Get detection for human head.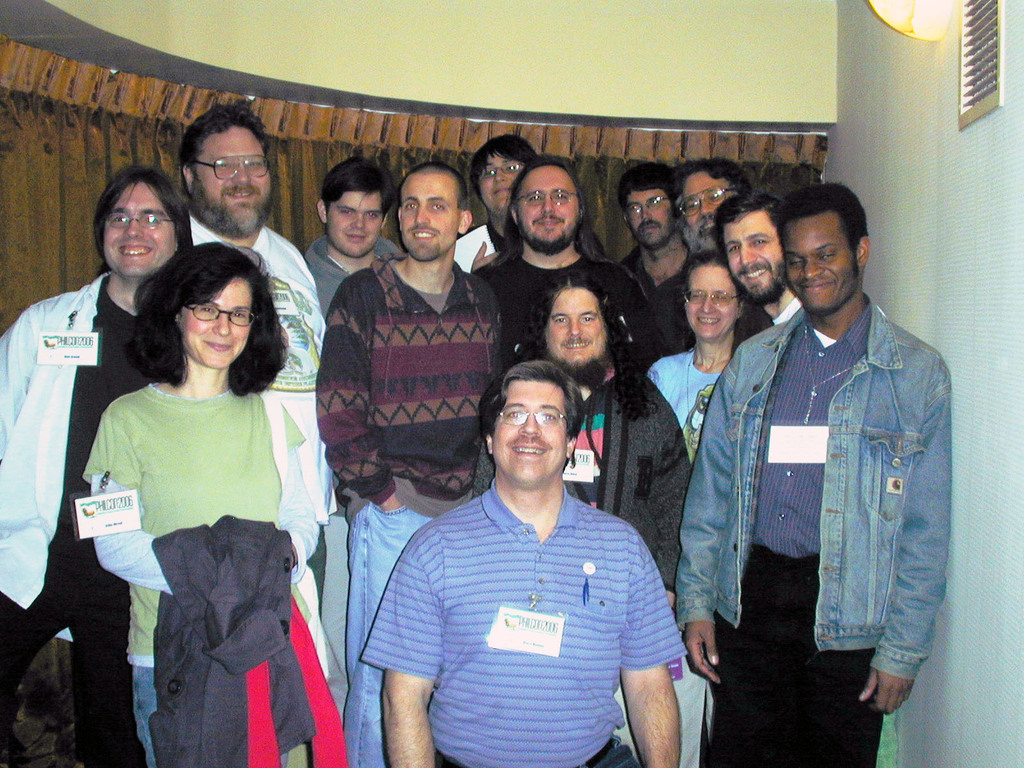
Detection: [x1=525, y1=269, x2=629, y2=383].
